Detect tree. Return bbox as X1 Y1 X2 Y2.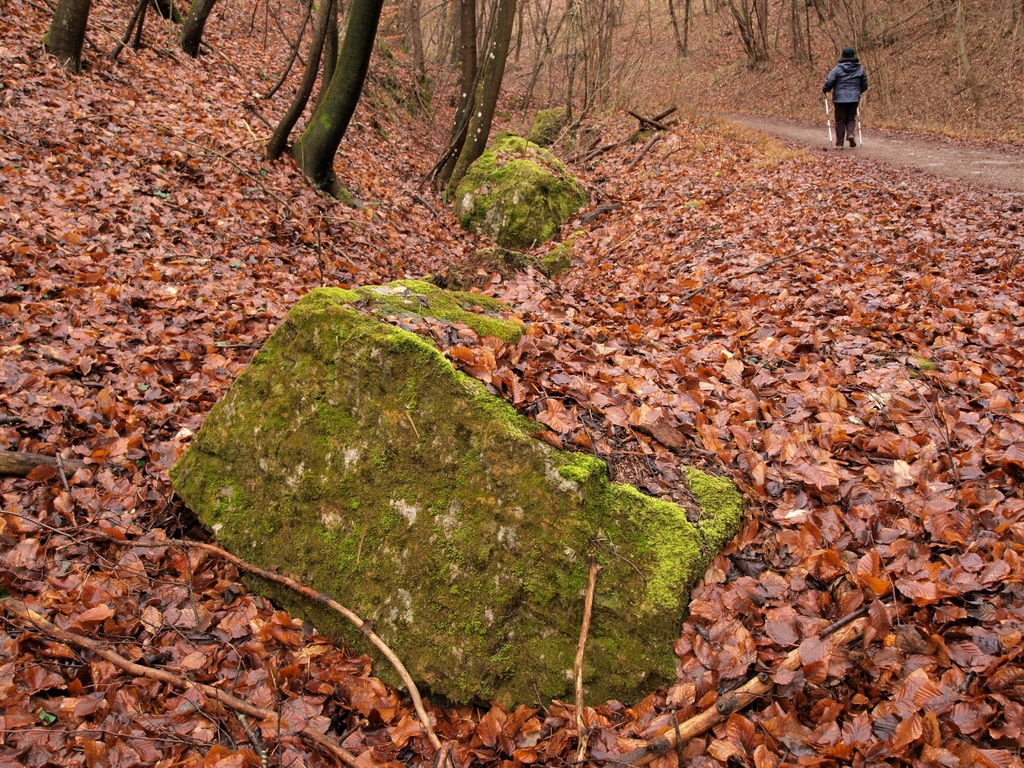
255 0 351 169.
